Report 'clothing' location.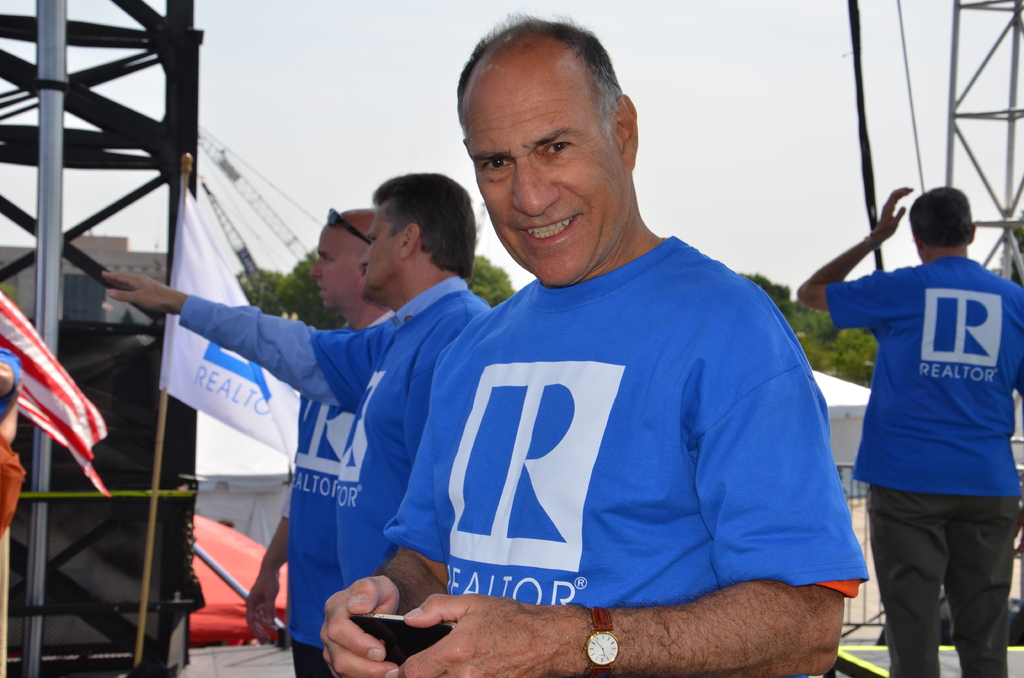
Report: 822/254/1023/677.
